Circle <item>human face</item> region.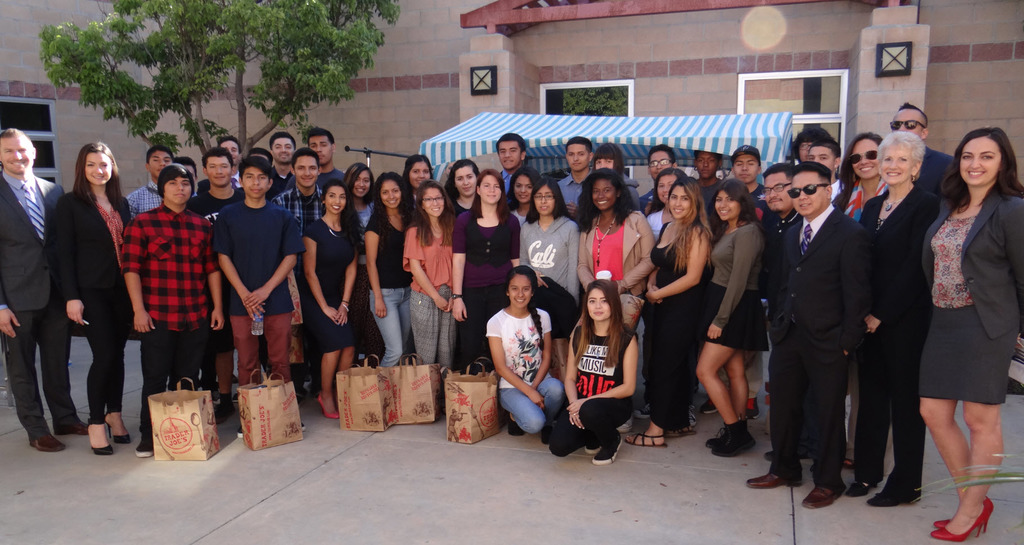
Region: locate(884, 147, 912, 186).
